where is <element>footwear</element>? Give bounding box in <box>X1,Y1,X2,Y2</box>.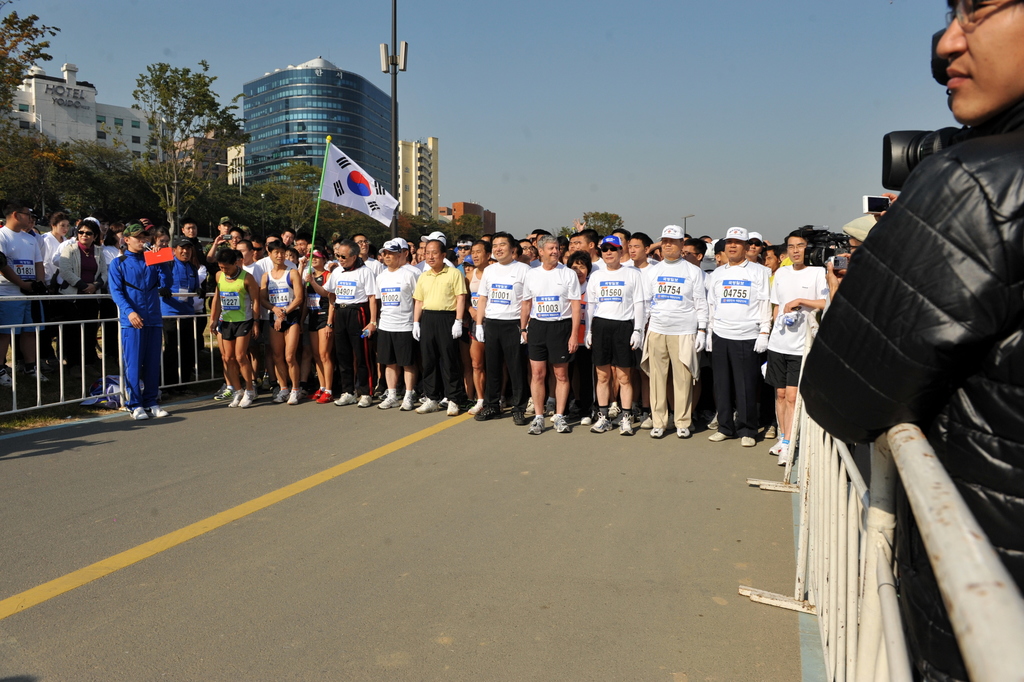
<box>551,410,571,432</box>.
